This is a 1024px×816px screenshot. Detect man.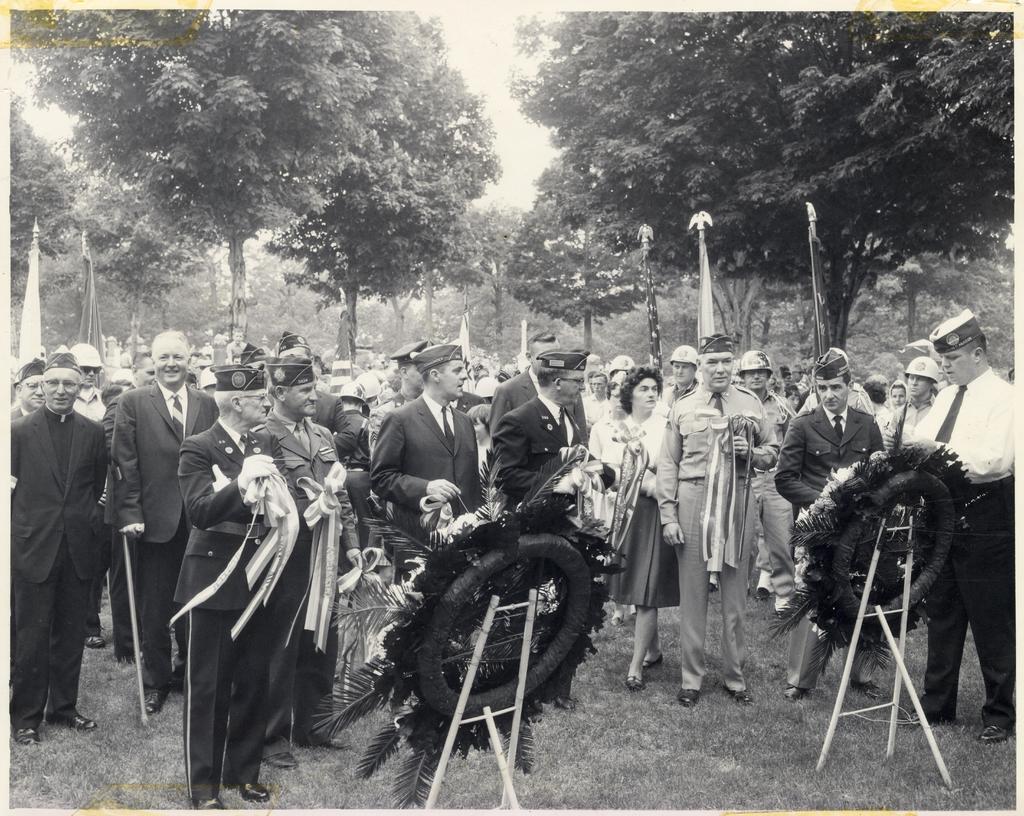
region(364, 341, 487, 586).
